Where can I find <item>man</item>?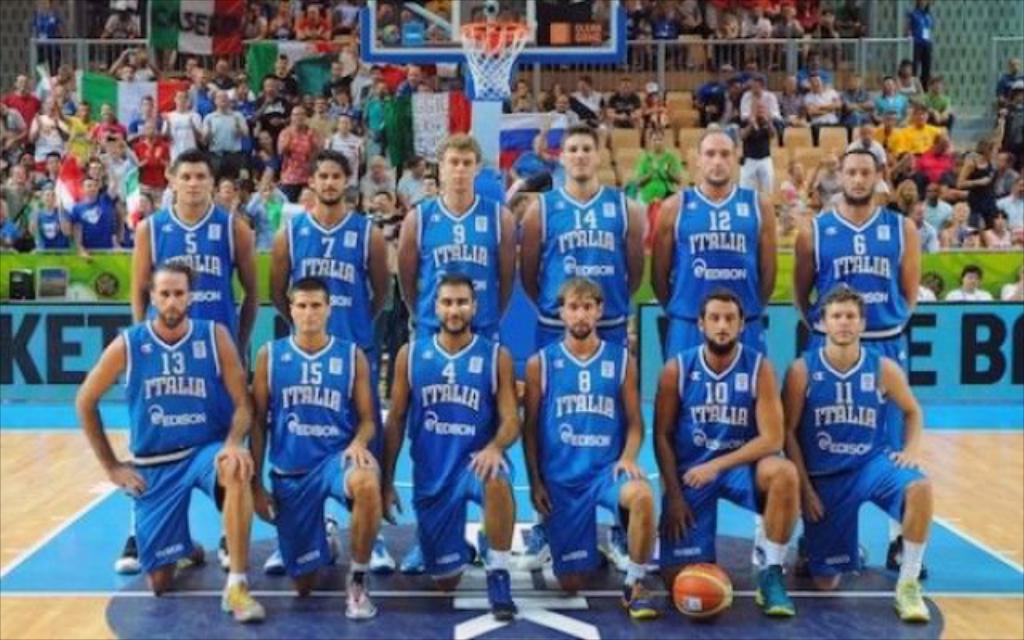
You can find it at detection(651, 120, 803, 392).
